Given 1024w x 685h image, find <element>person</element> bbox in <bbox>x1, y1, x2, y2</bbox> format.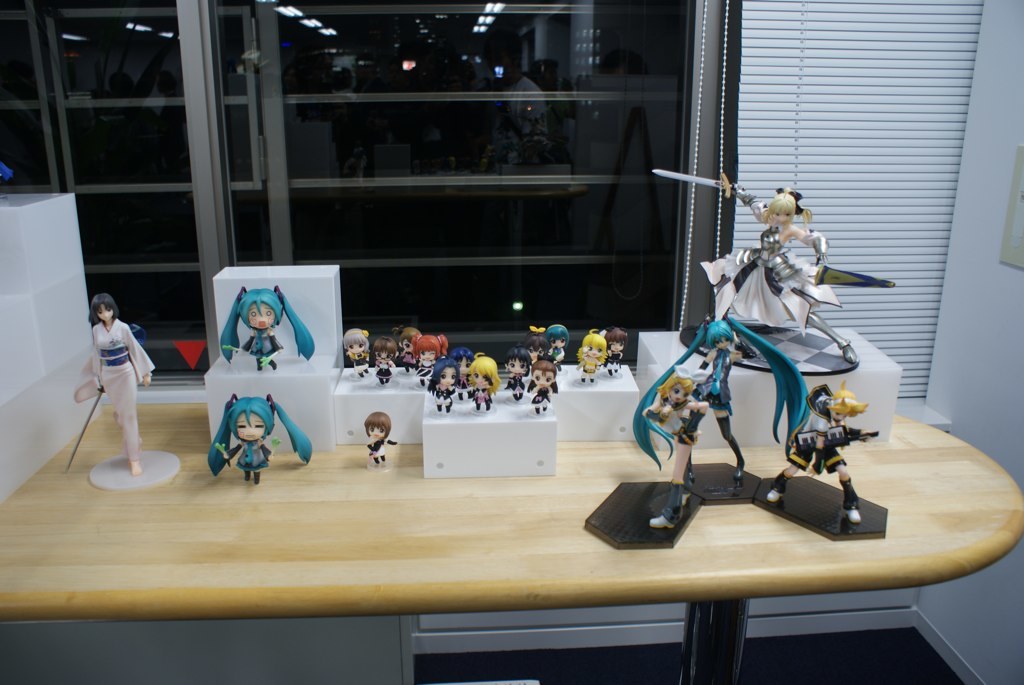
<bbox>648, 167, 892, 362</bbox>.
